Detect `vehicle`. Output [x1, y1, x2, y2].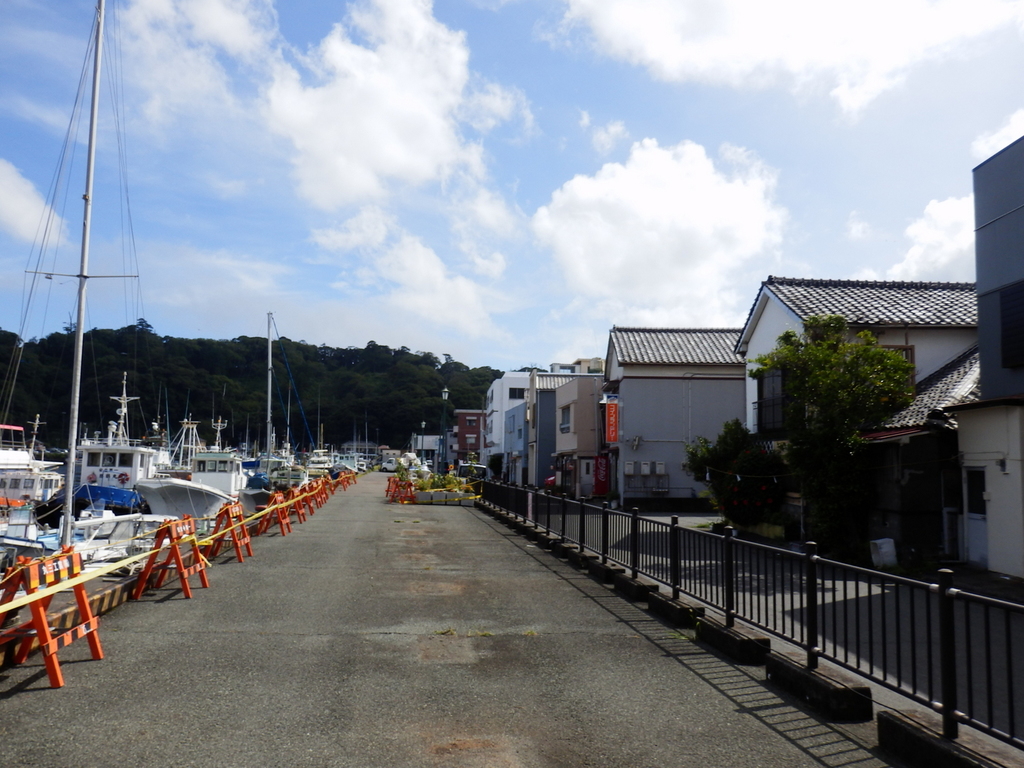
[263, 464, 308, 496].
